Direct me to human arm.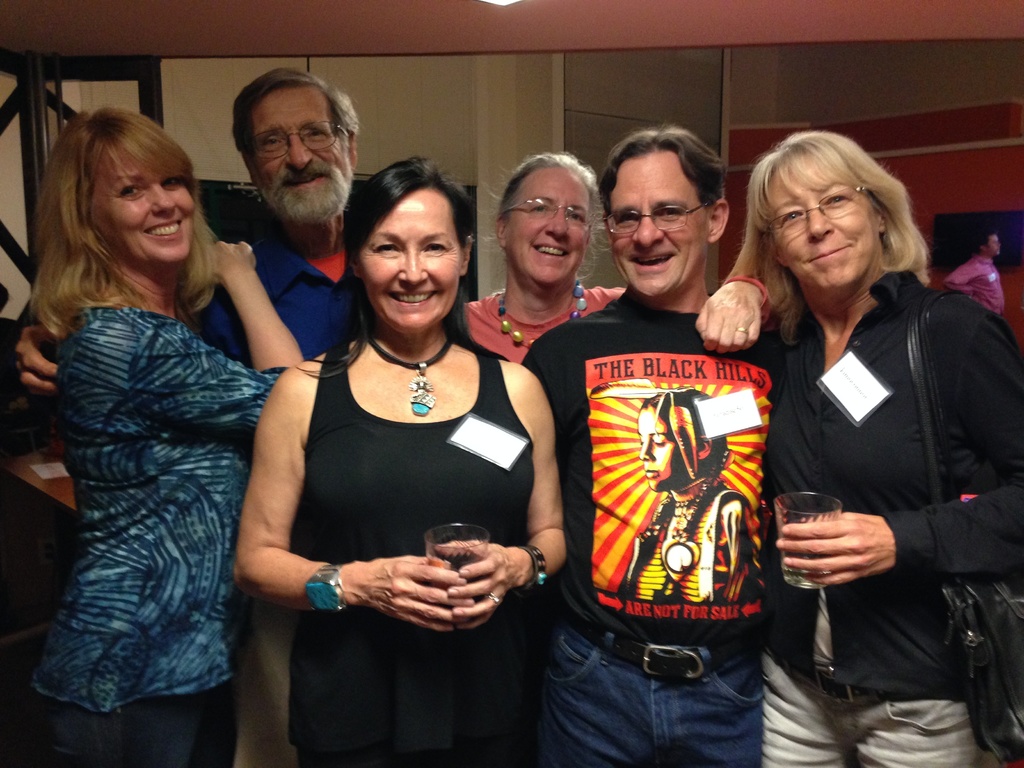
Direction: pyautogui.locateOnScreen(940, 253, 979, 301).
